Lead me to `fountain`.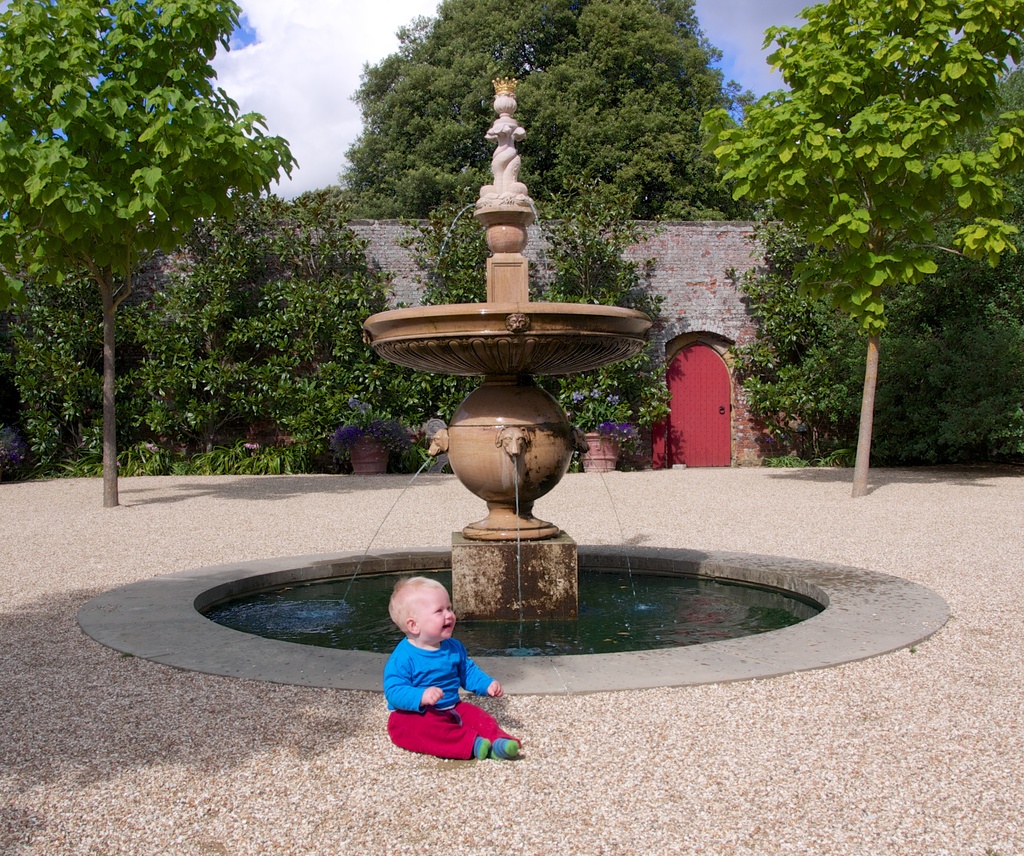
Lead to bbox=(344, 162, 671, 664).
